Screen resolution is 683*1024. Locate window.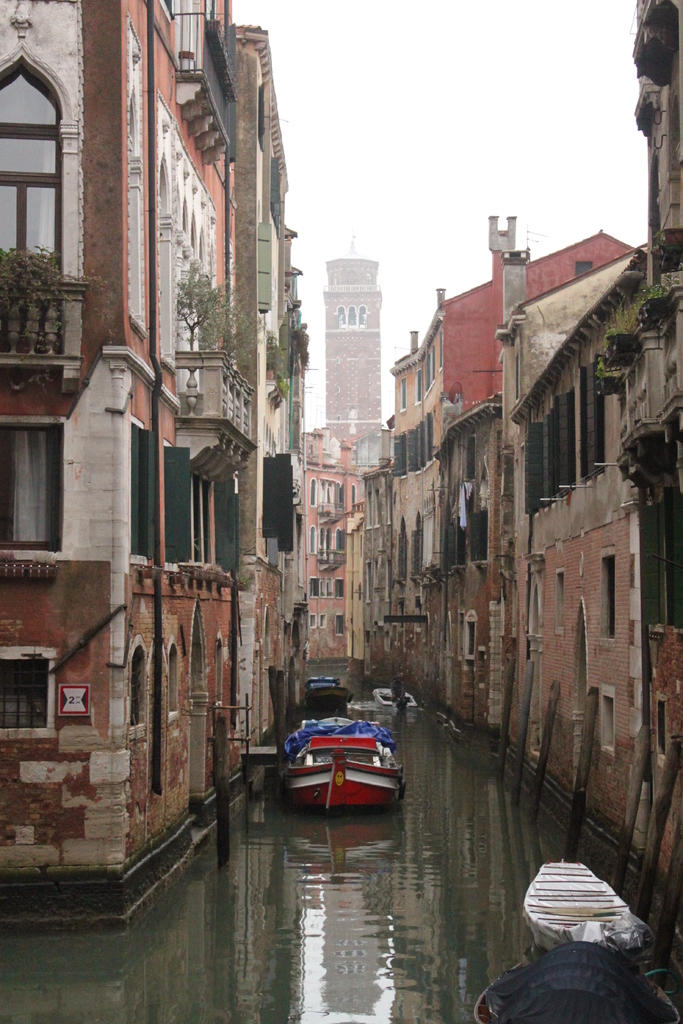
x1=0, y1=652, x2=56, y2=732.
